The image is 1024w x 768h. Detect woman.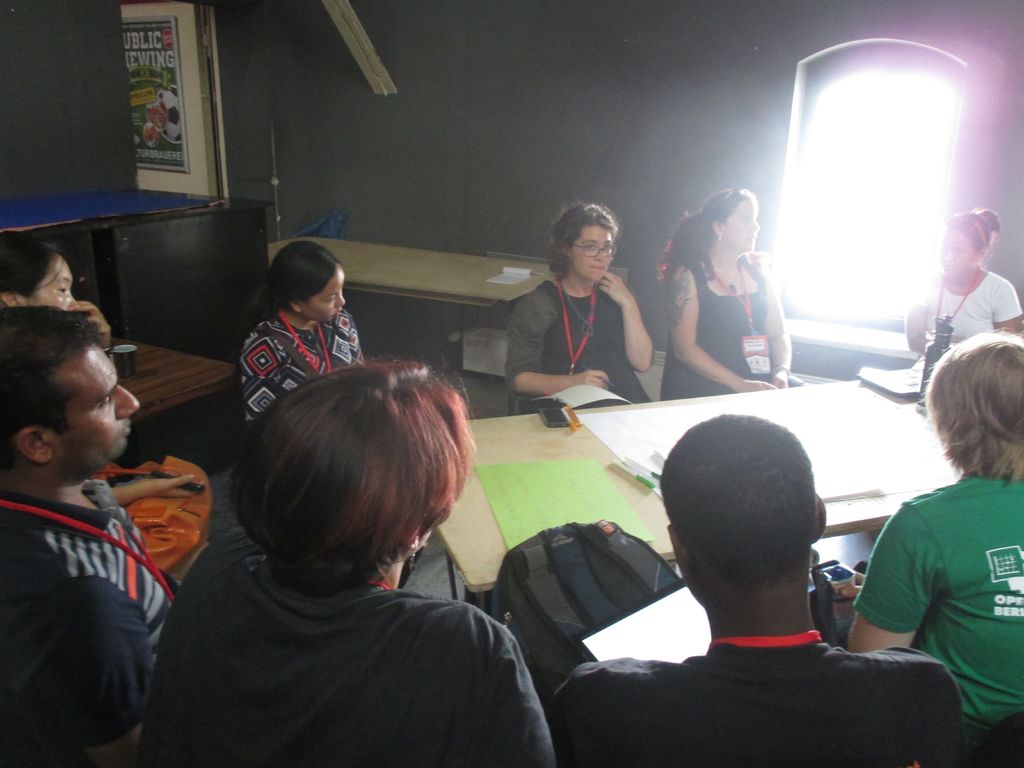
Detection: x1=0, y1=232, x2=214, y2=511.
